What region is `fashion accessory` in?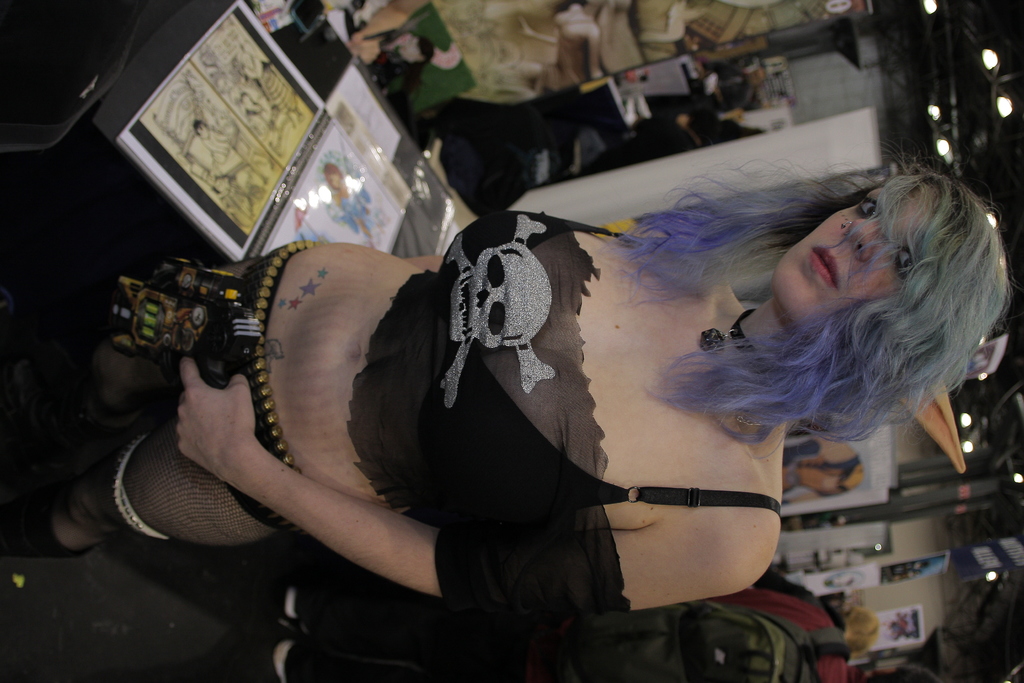
698, 308, 774, 388.
